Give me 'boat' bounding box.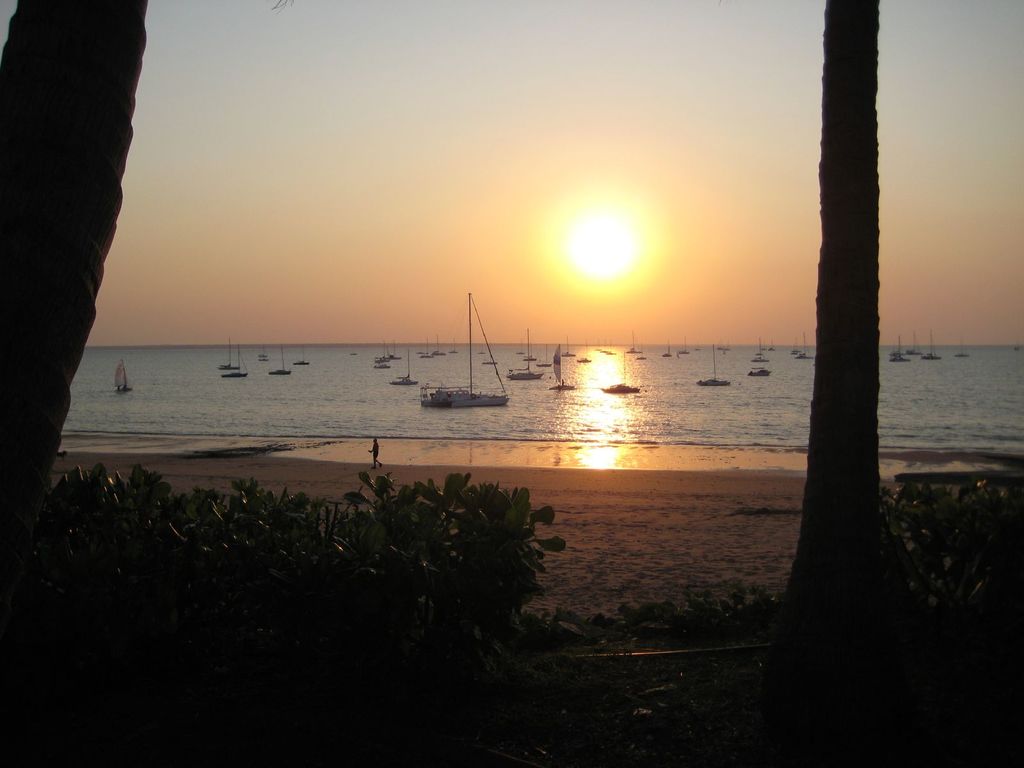
select_region(890, 331, 911, 362).
